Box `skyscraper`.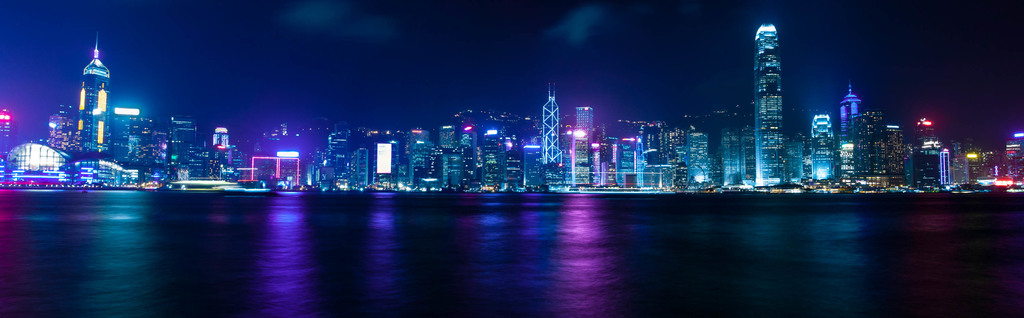
[x1=75, y1=34, x2=106, y2=158].
